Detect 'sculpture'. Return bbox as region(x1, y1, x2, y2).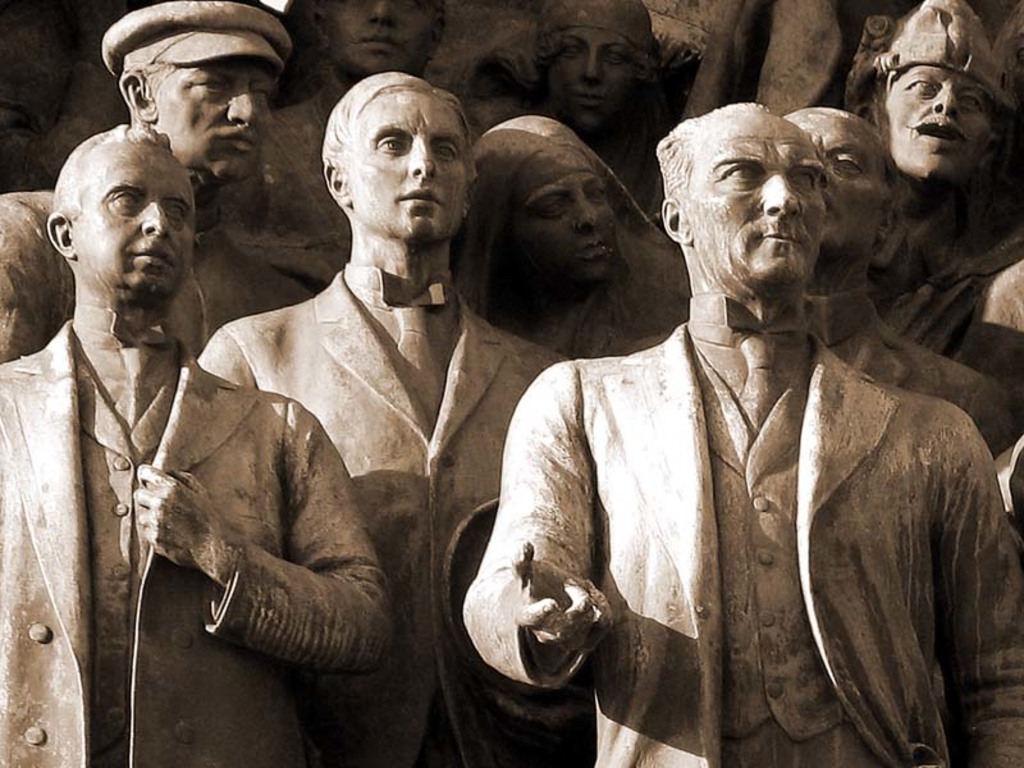
region(454, 91, 1023, 767).
